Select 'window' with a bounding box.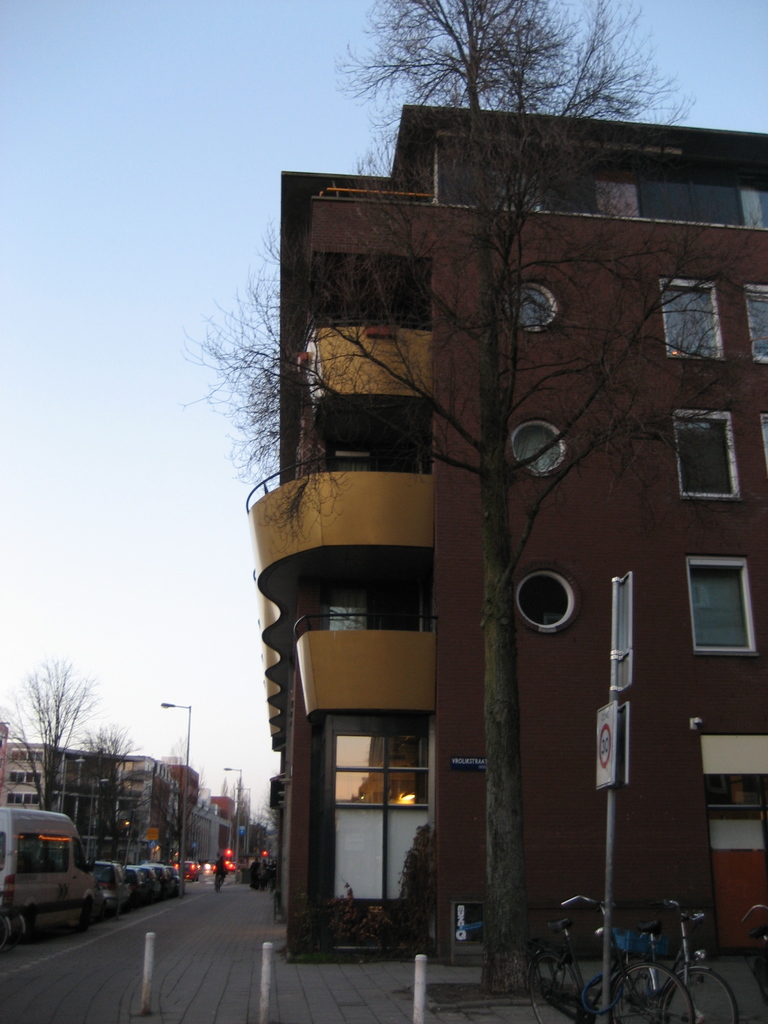
bbox(516, 571, 579, 628).
